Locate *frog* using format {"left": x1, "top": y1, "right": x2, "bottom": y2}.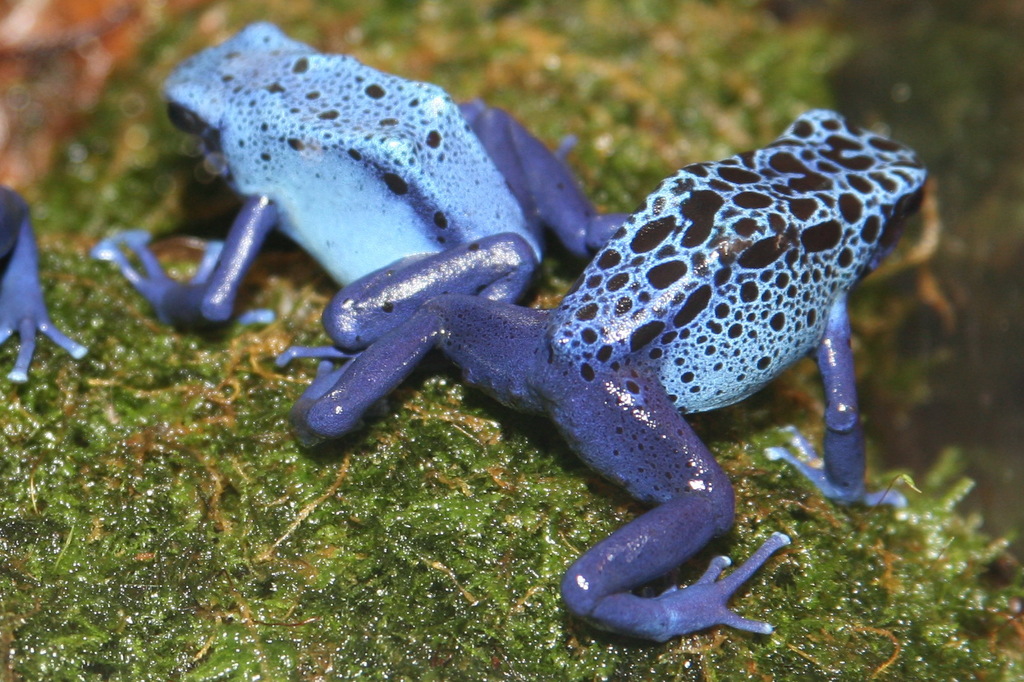
{"left": 88, "top": 19, "right": 648, "bottom": 366}.
